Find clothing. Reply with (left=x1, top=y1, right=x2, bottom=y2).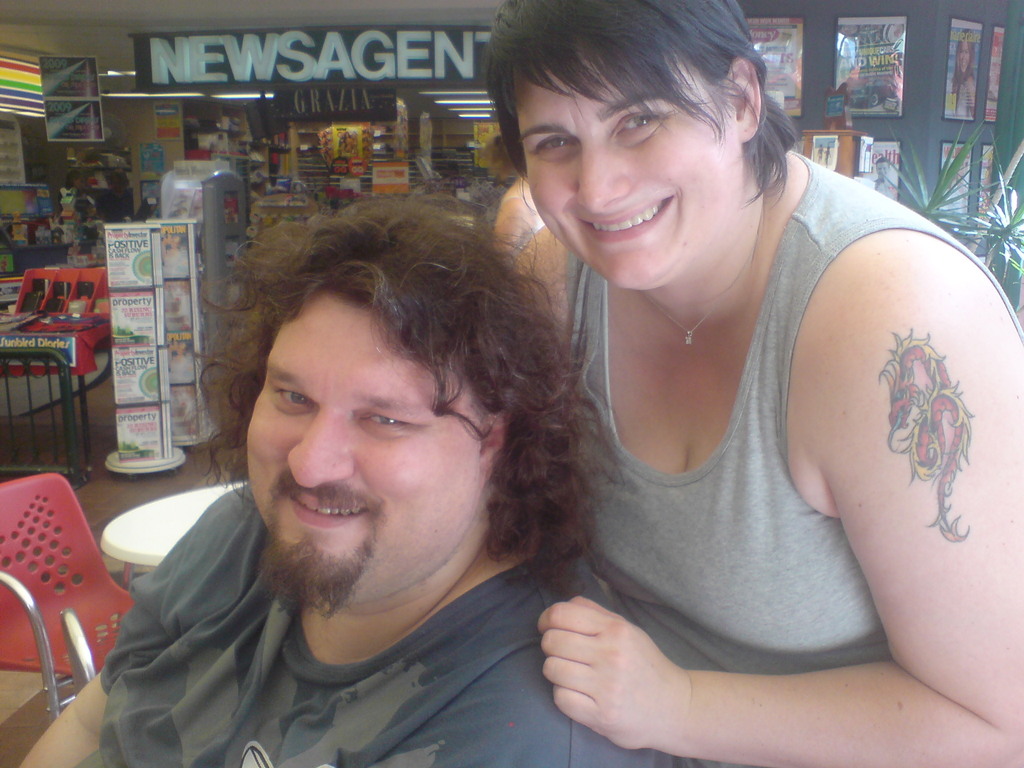
(left=66, top=476, right=712, bottom=767).
